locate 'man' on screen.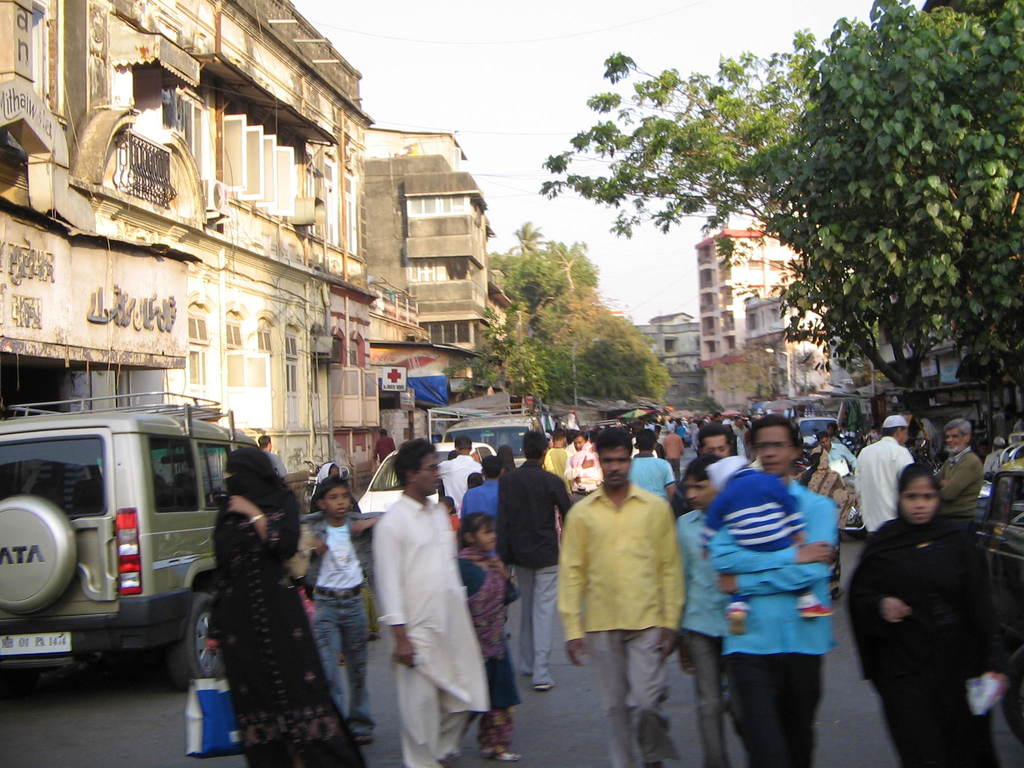
On screen at left=630, top=428, right=675, bottom=500.
